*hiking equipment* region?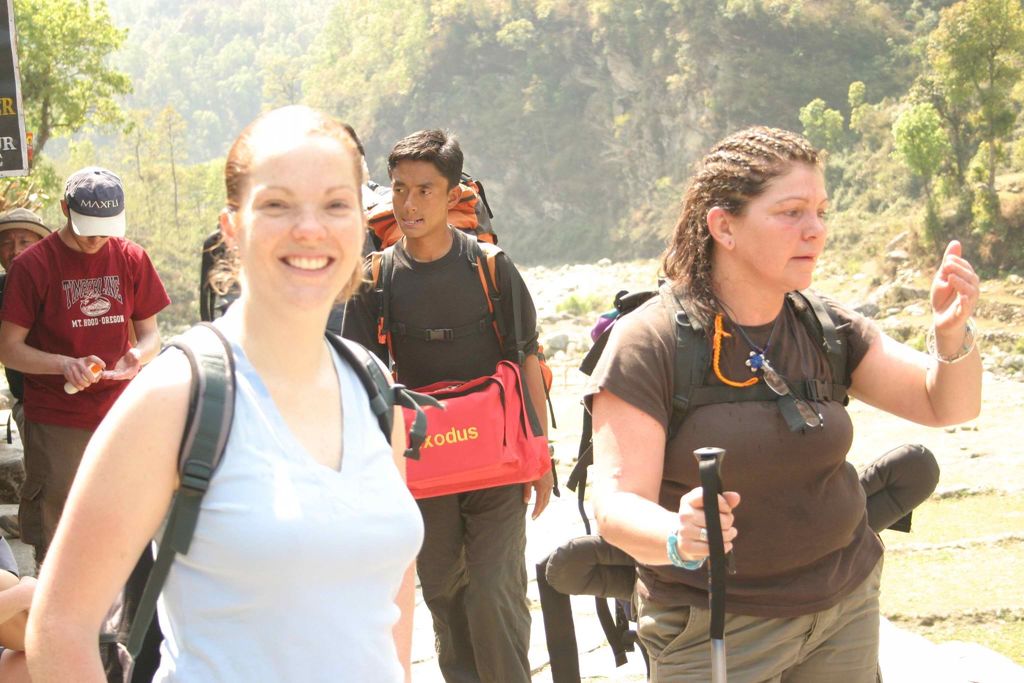
536/280/947/667
